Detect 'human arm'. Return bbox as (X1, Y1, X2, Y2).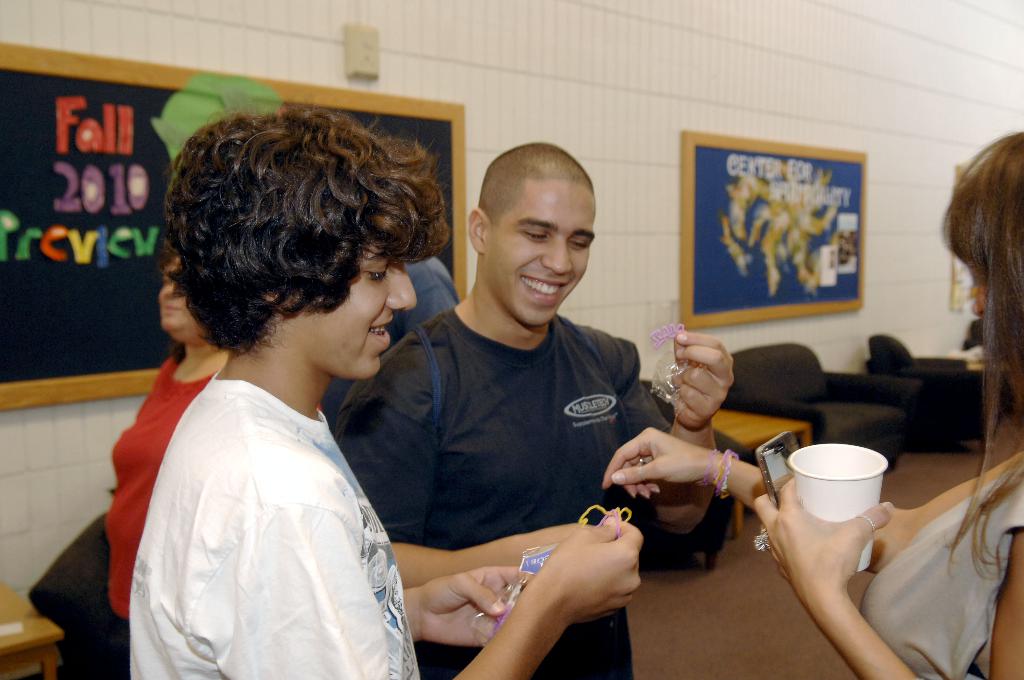
(190, 486, 645, 679).
